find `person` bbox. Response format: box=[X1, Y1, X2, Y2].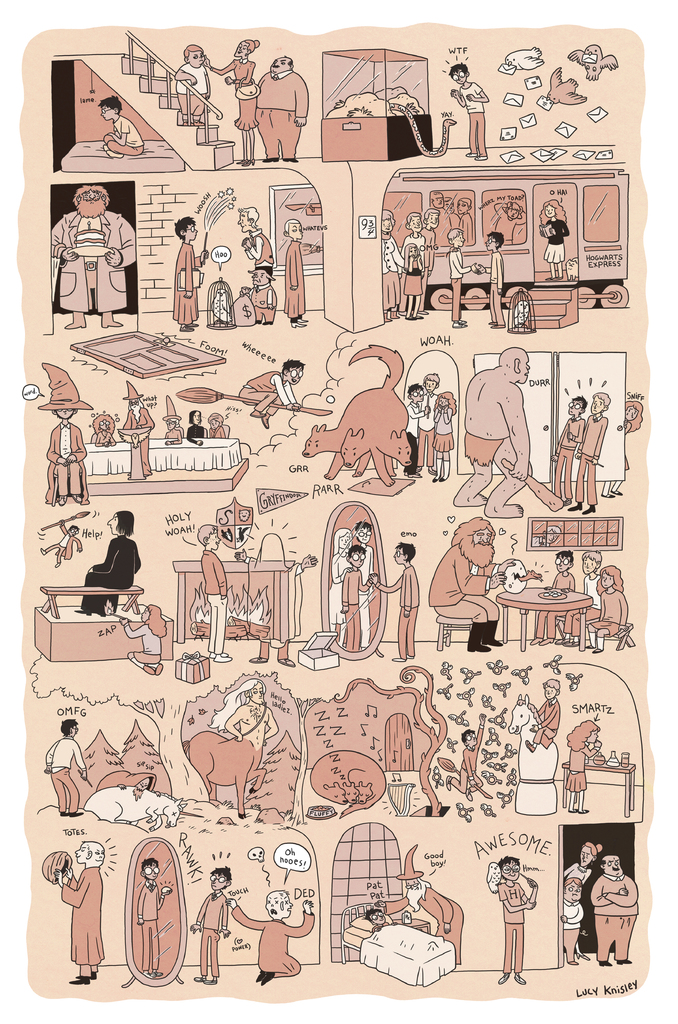
box=[556, 550, 603, 645].
